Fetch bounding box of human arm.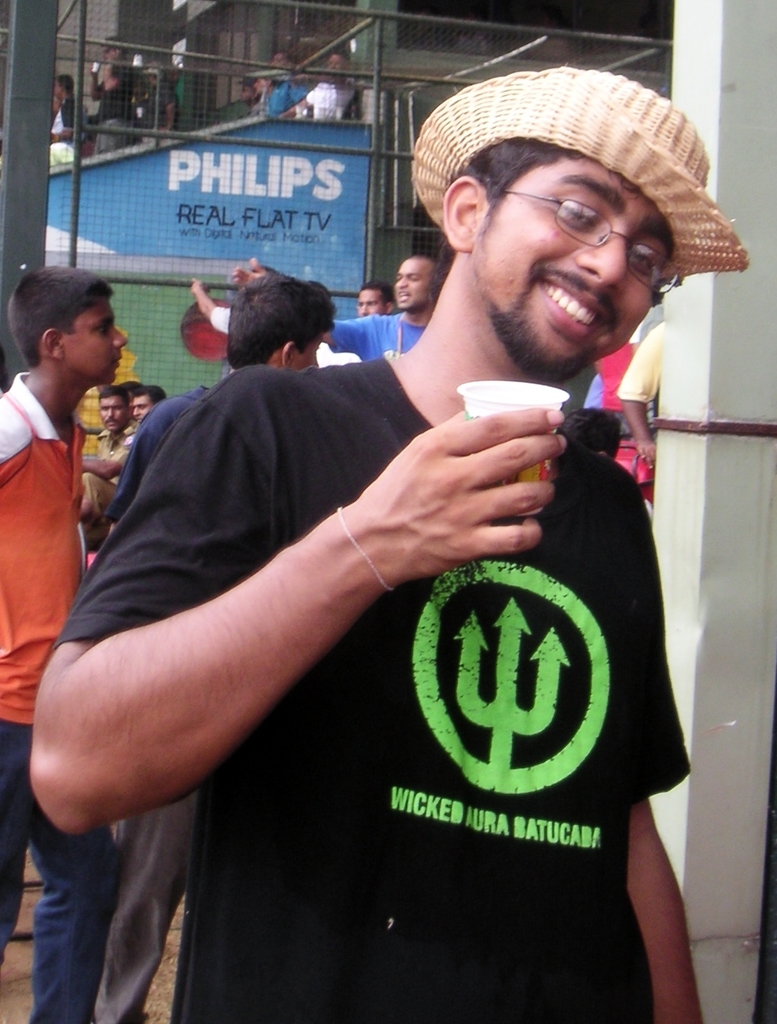
Bbox: bbox=(43, 427, 485, 848).
